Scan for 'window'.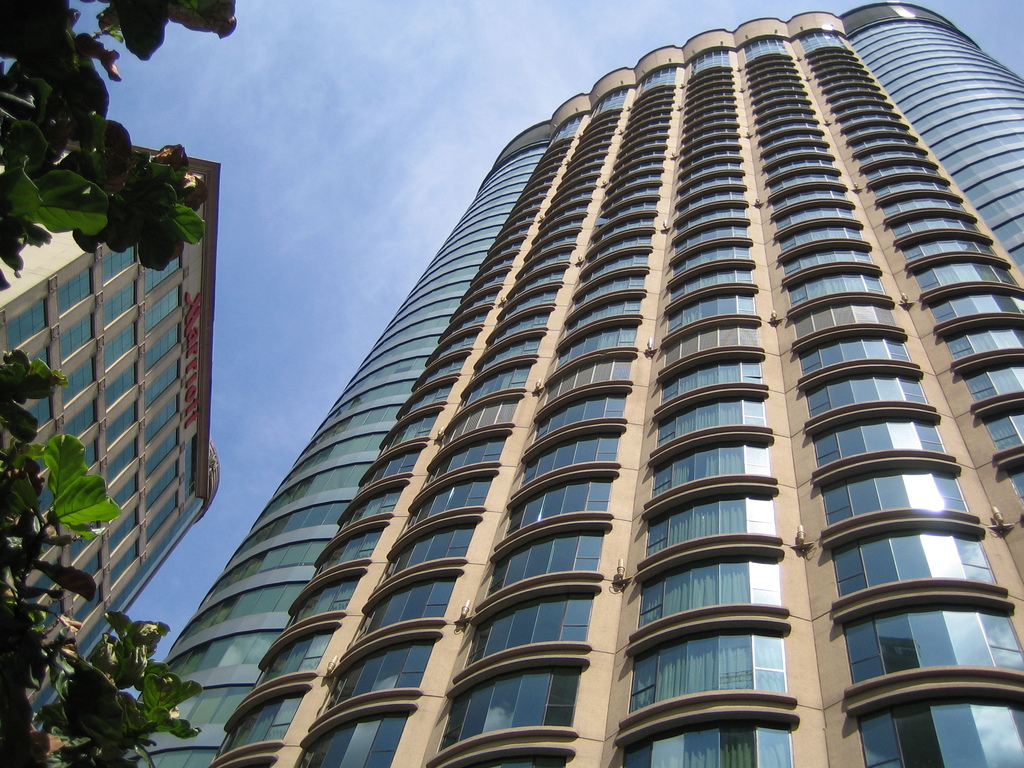
Scan result: {"x1": 561, "y1": 289, "x2": 646, "y2": 337}.
